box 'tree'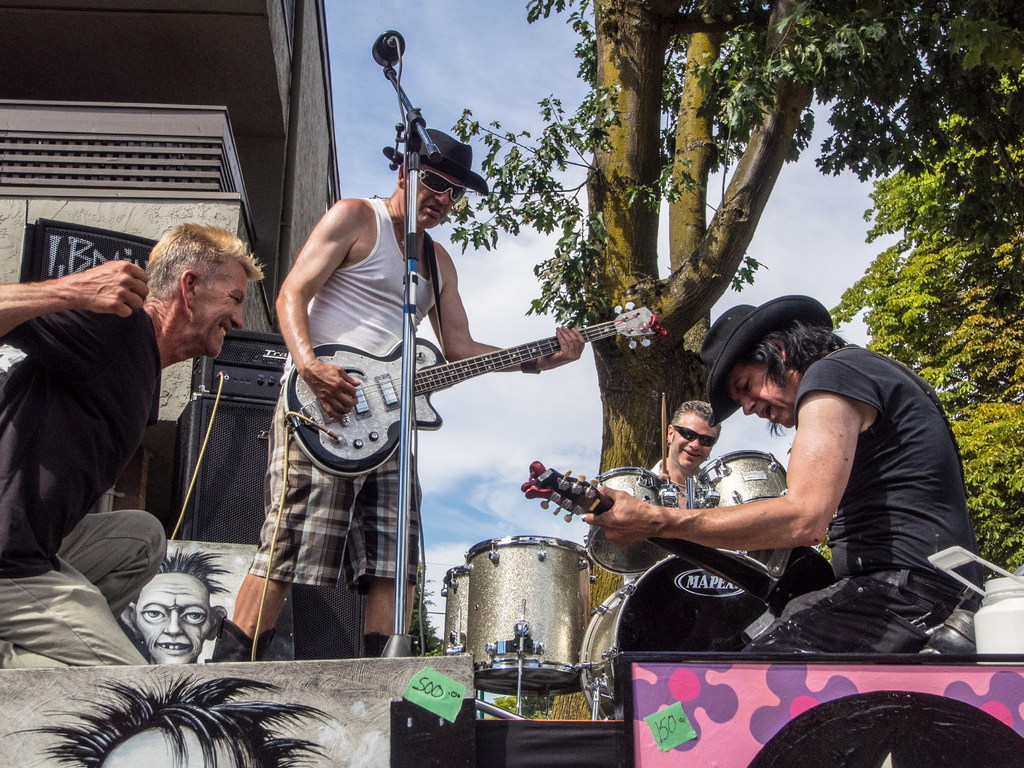
[x1=835, y1=81, x2=1022, y2=576]
